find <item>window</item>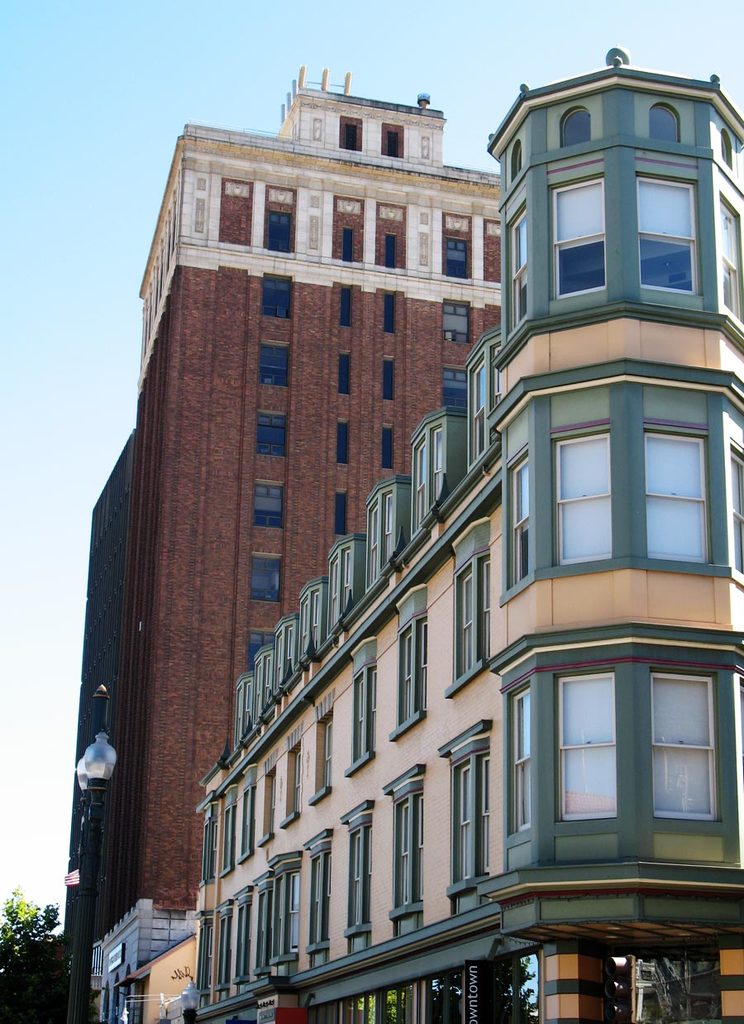
[352,669,377,764]
